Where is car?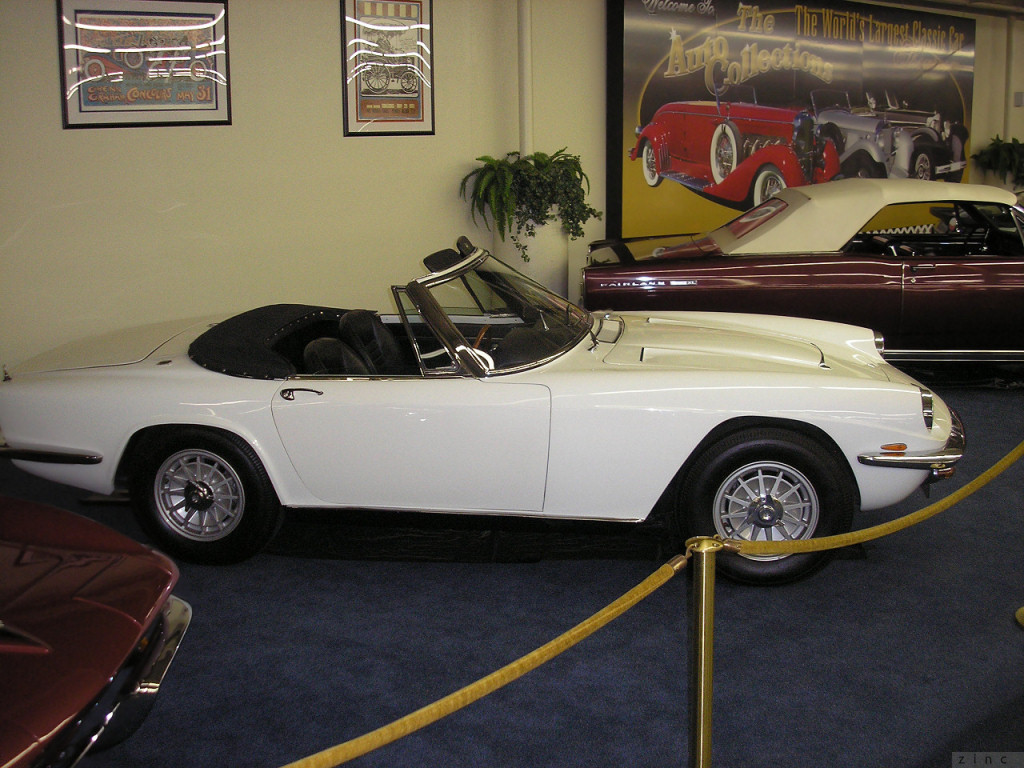
<region>79, 35, 213, 82</region>.
